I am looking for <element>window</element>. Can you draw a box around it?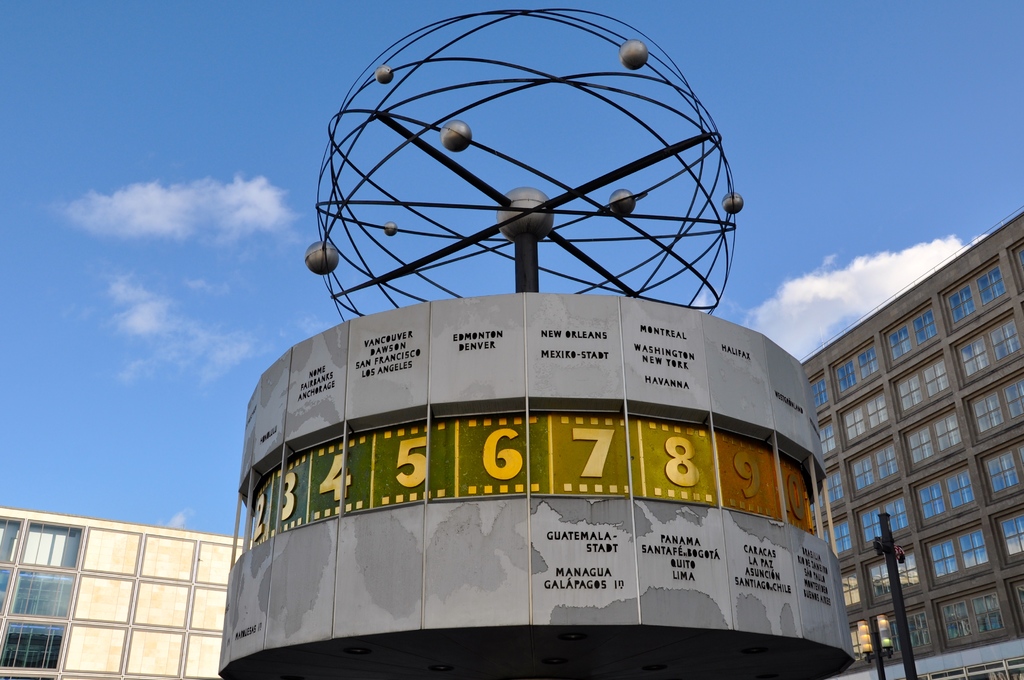
Sure, the bounding box is select_region(907, 612, 930, 648).
